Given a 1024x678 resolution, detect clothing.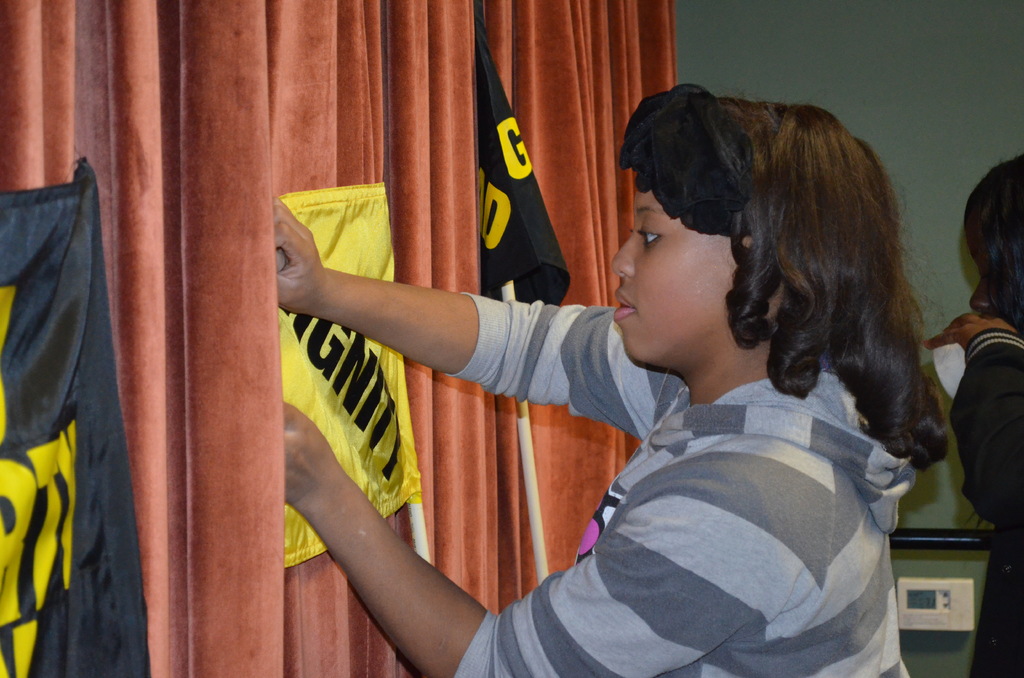
box=[457, 275, 949, 666].
